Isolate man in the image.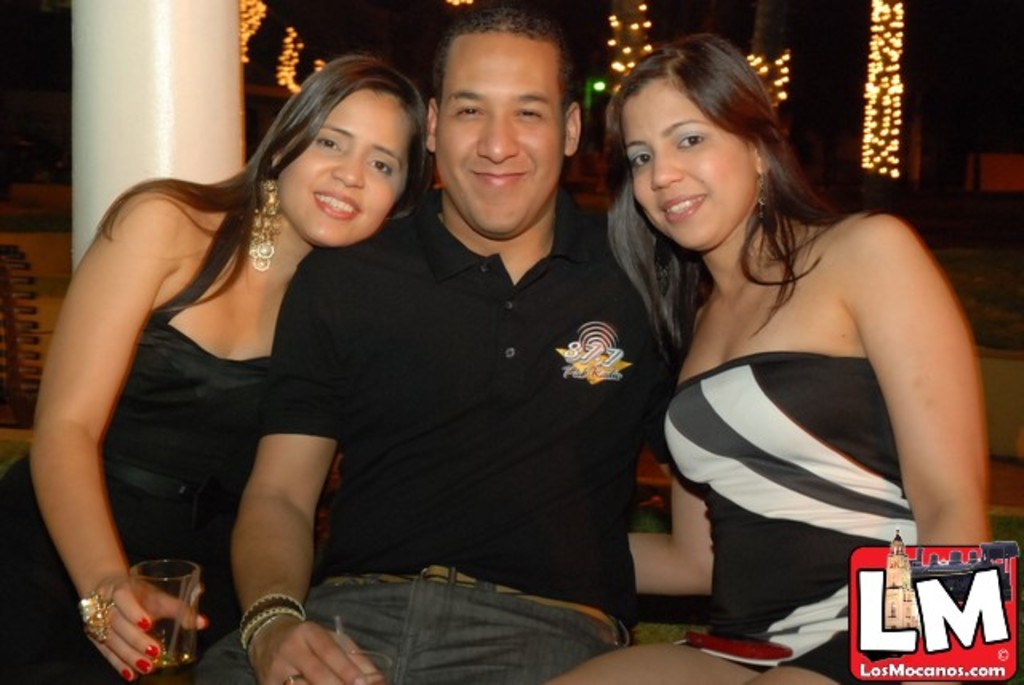
Isolated region: (267, 42, 693, 664).
